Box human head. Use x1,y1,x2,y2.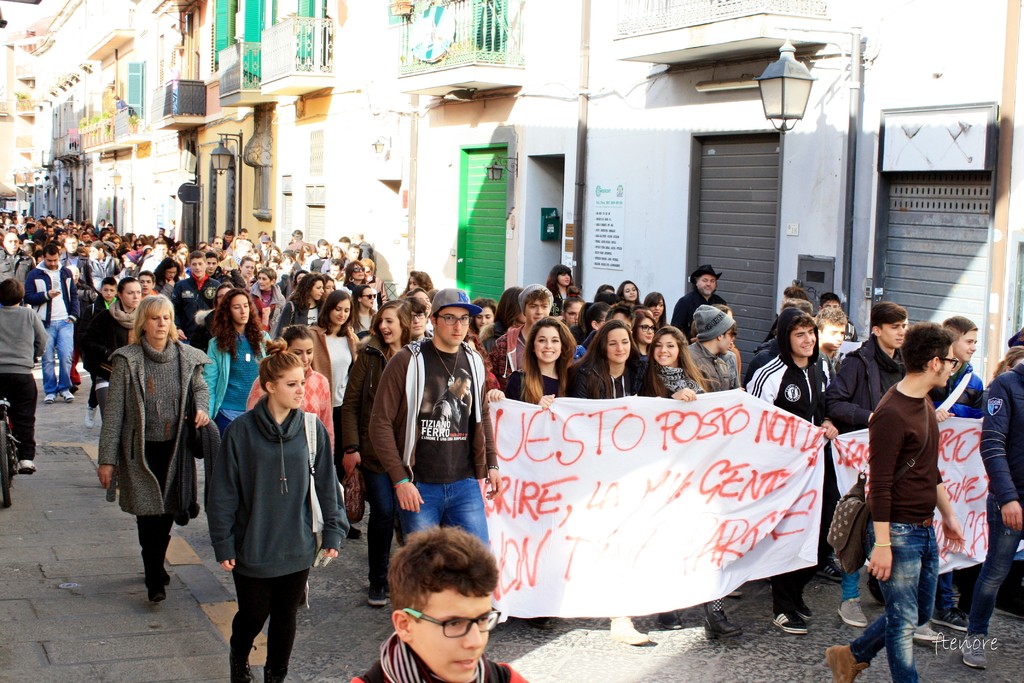
258,354,304,408.
